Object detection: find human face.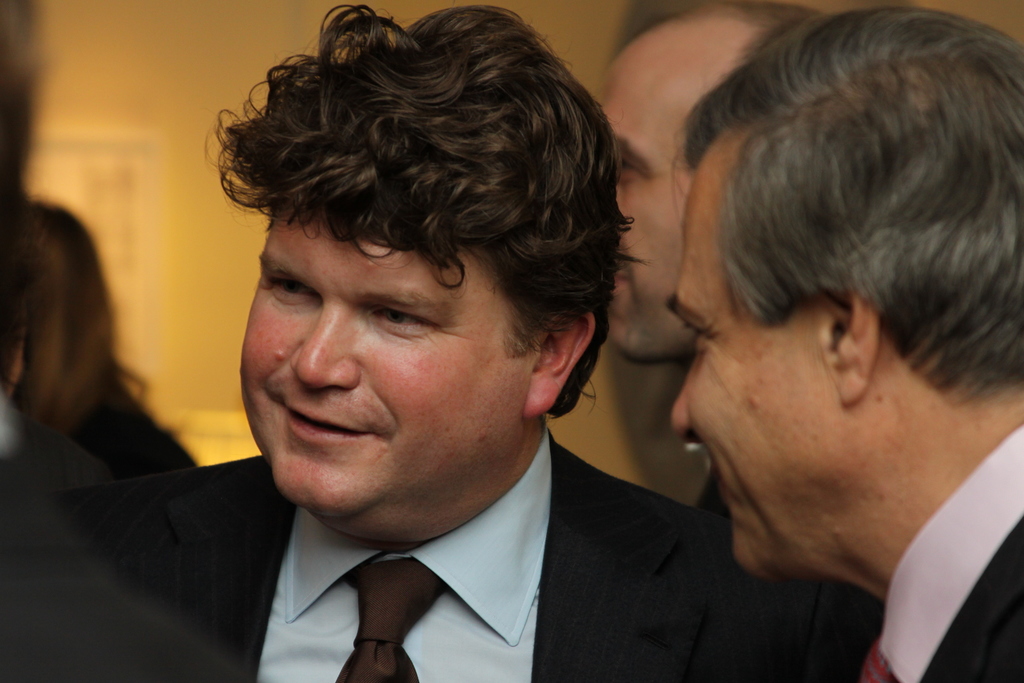
237/231/526/519.
